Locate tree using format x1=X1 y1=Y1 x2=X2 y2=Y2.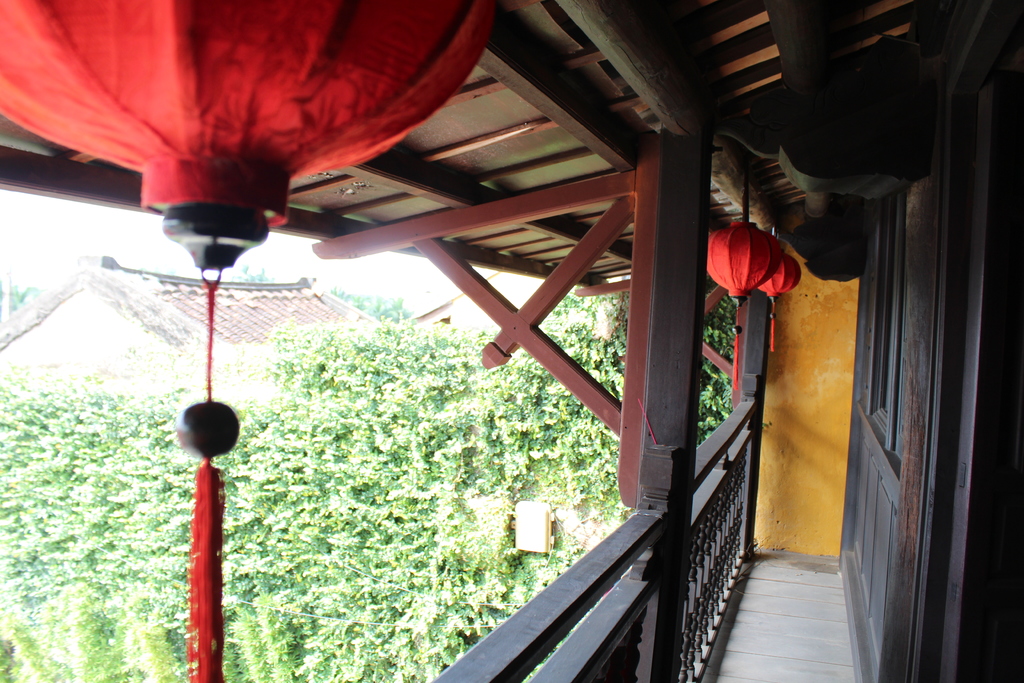
x1=0 y1=283 x2=733 y2=682.
